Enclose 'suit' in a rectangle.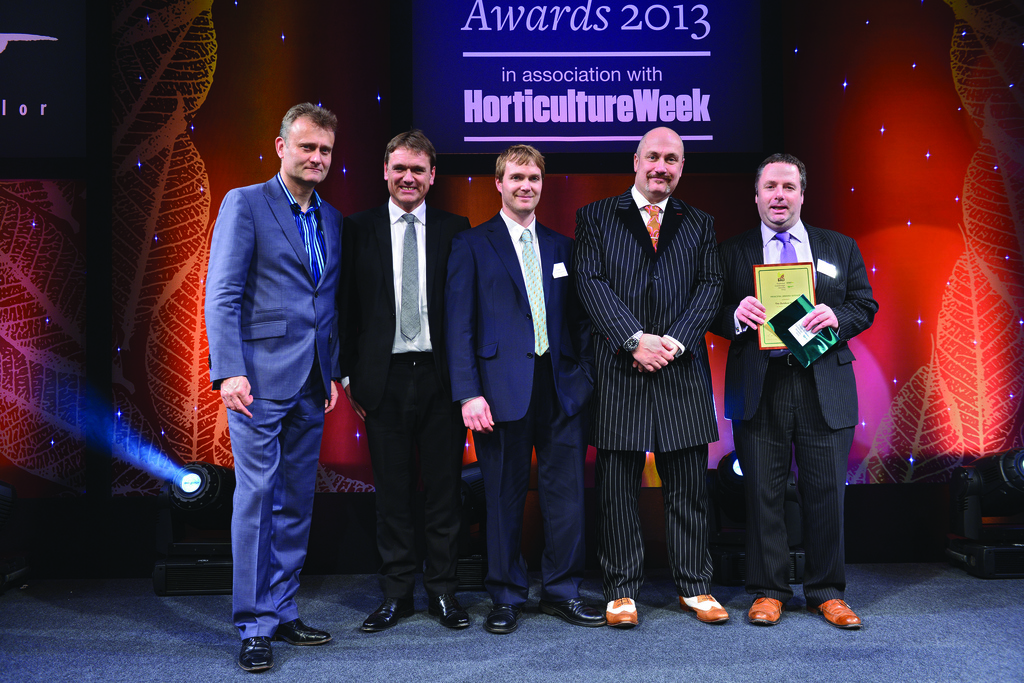
[327, 194, 476, 604].
